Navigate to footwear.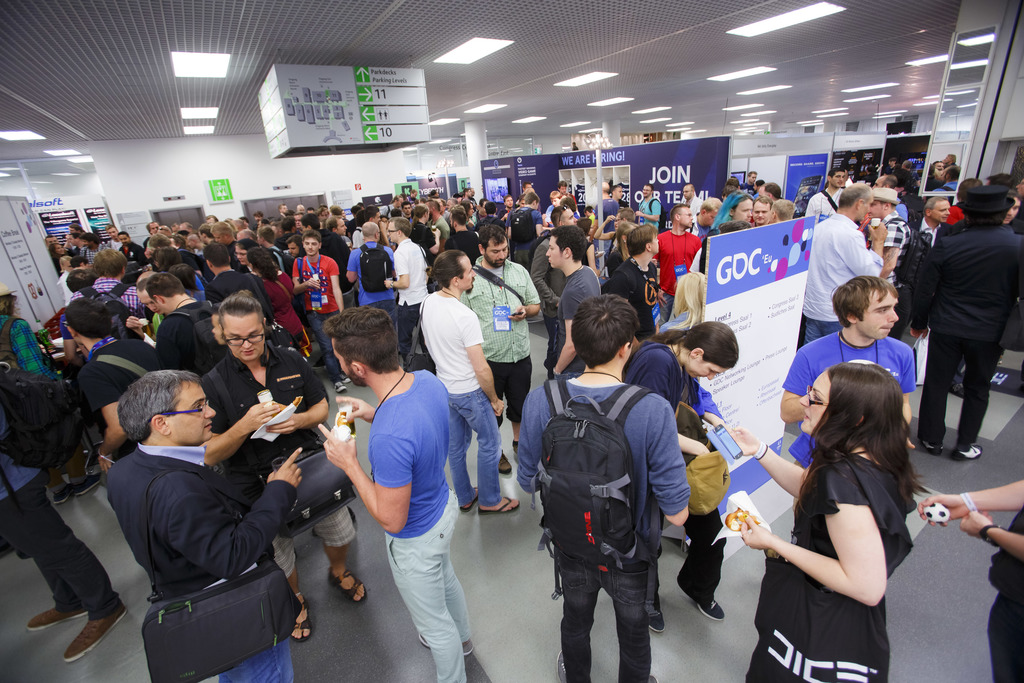
Navigation target: <bbox>458, 498, 475, 511</bbox>.
